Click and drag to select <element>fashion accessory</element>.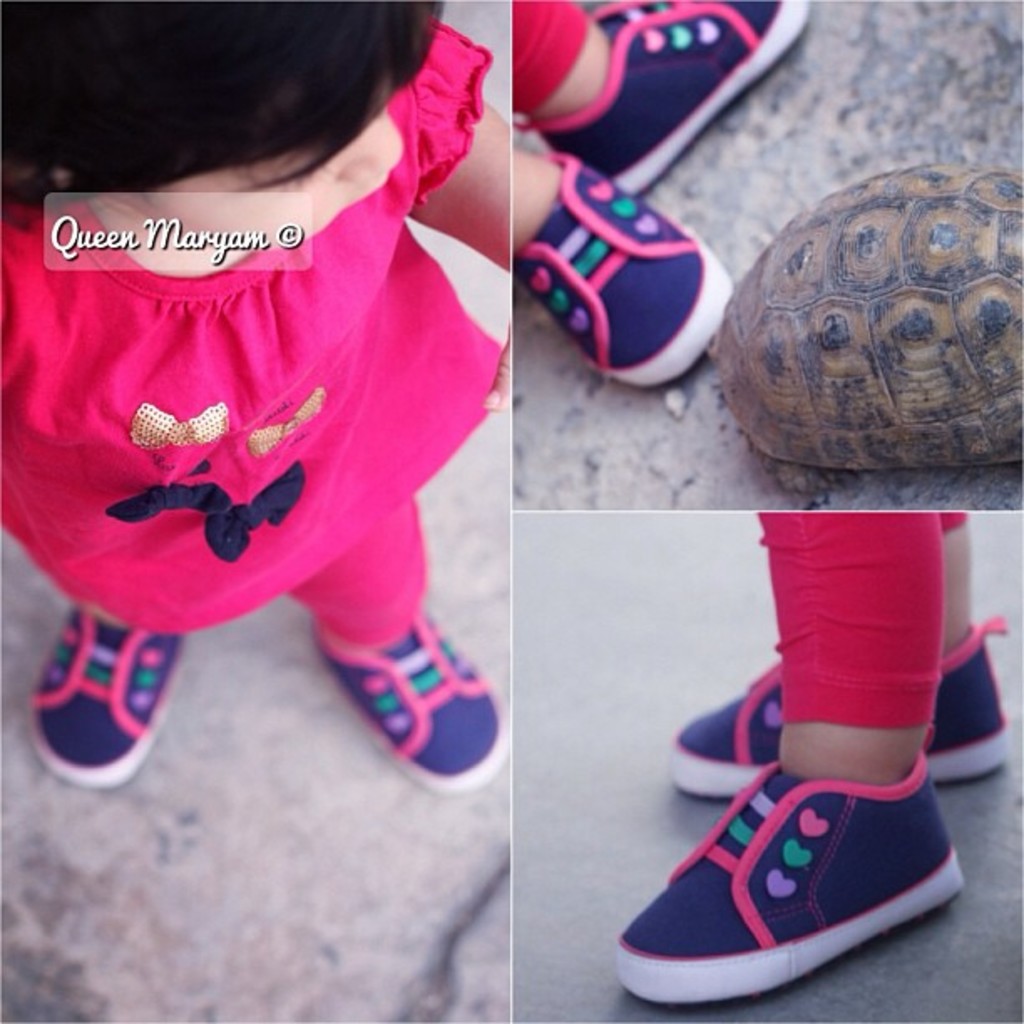
Selection: box(313, 614, 515, 801).
